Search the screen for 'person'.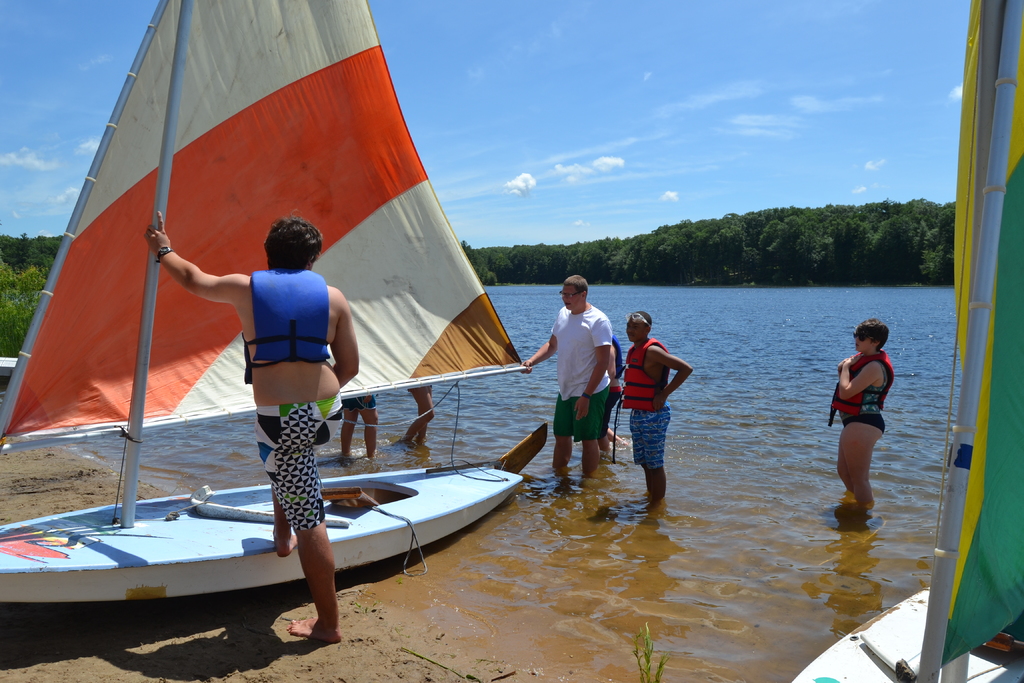
Found at bbox=[615, 302, 696, 513].
